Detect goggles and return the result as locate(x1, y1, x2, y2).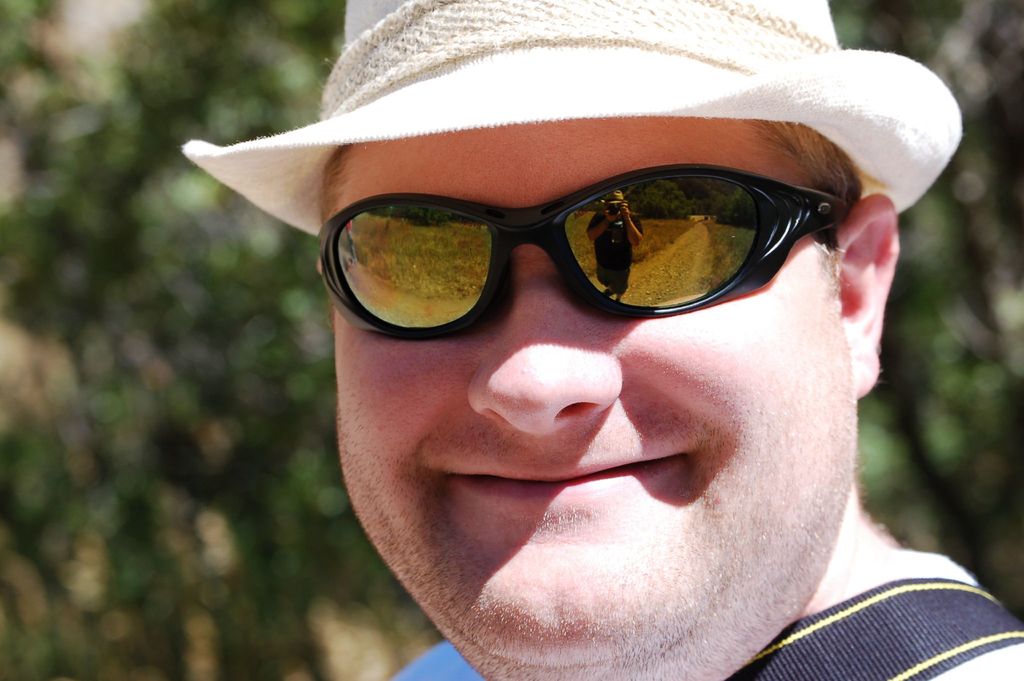
locate(280, 154, 786, 356).
